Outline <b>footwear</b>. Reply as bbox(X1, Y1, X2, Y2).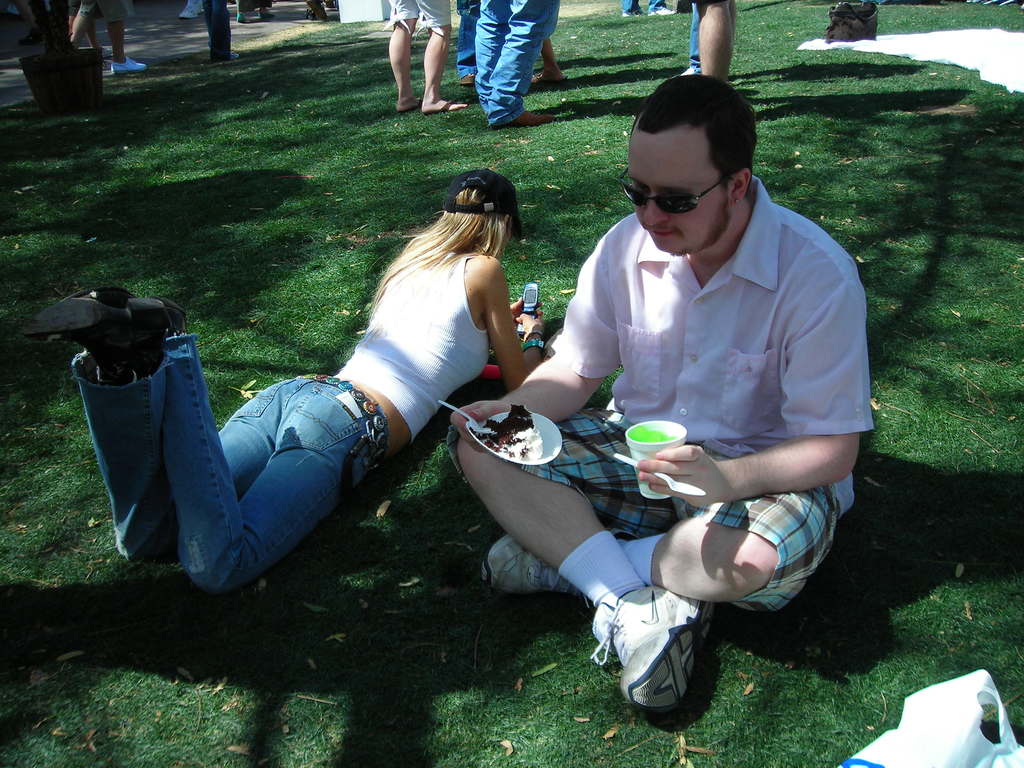
bbox(645, 3, 675, 16).
